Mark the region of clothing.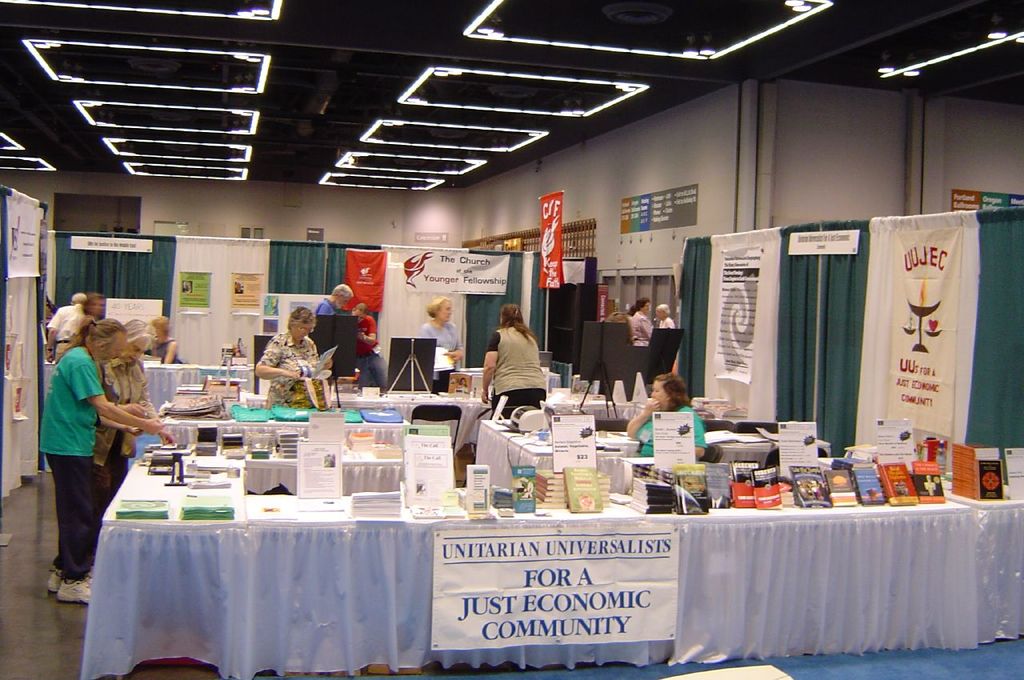
Region: [490, 389, 550, 418].
